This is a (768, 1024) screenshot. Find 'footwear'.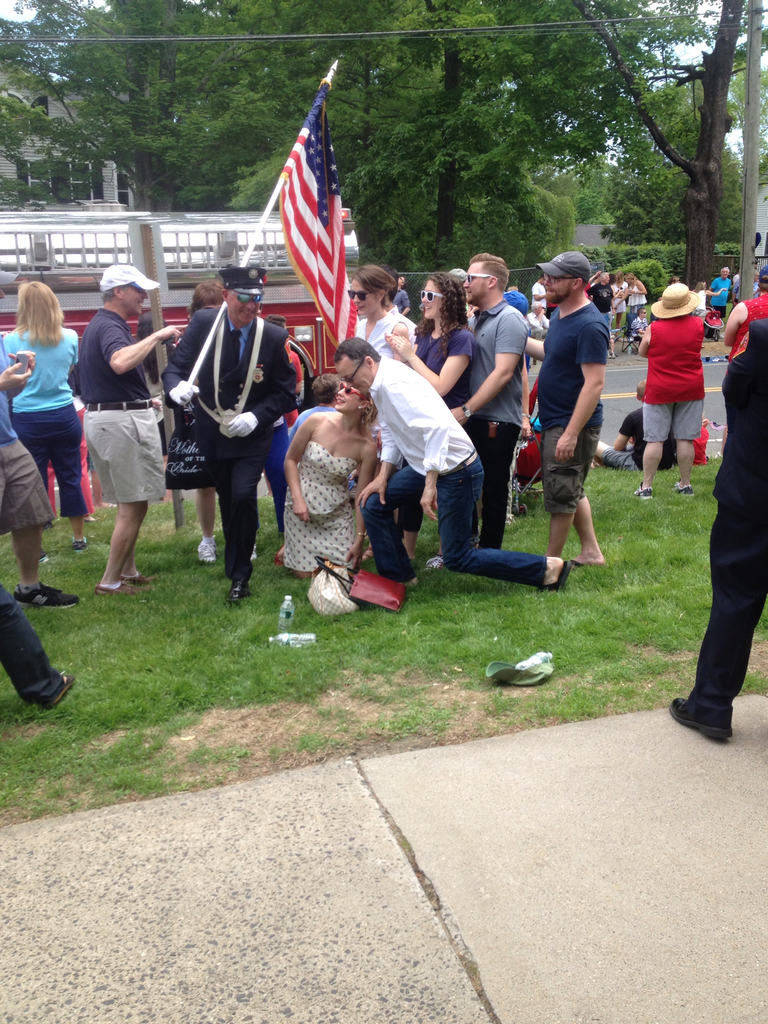
Bounding box: <bbox>417, 541, 447, 575</bbox>.
